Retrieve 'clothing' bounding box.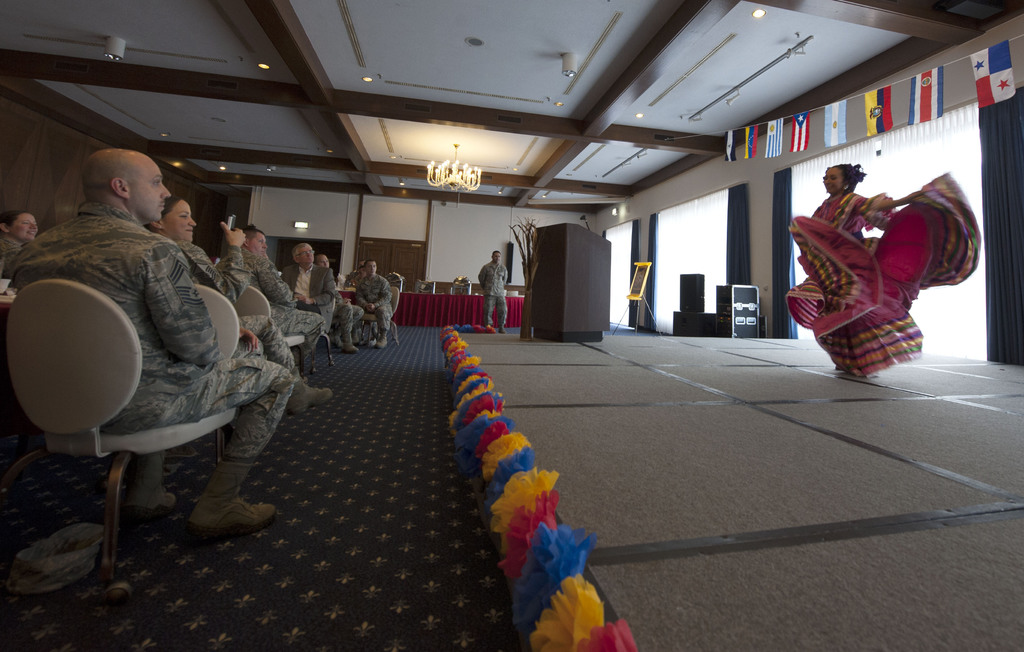
Bounding box: box(0, 231, 19, 263).
